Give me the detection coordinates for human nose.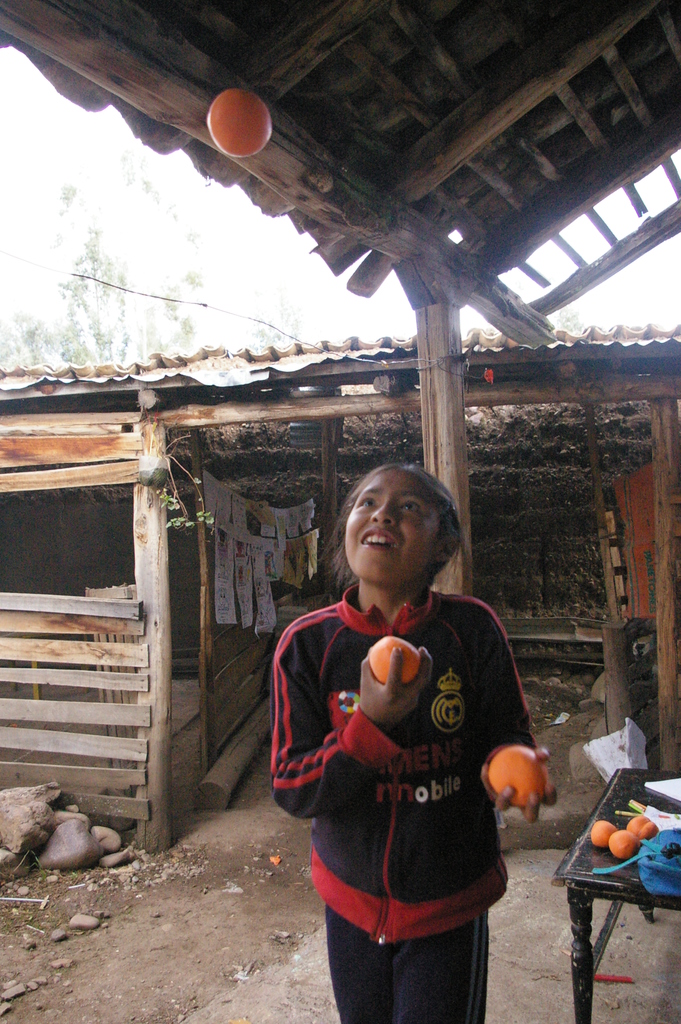
368:492:399:525.
